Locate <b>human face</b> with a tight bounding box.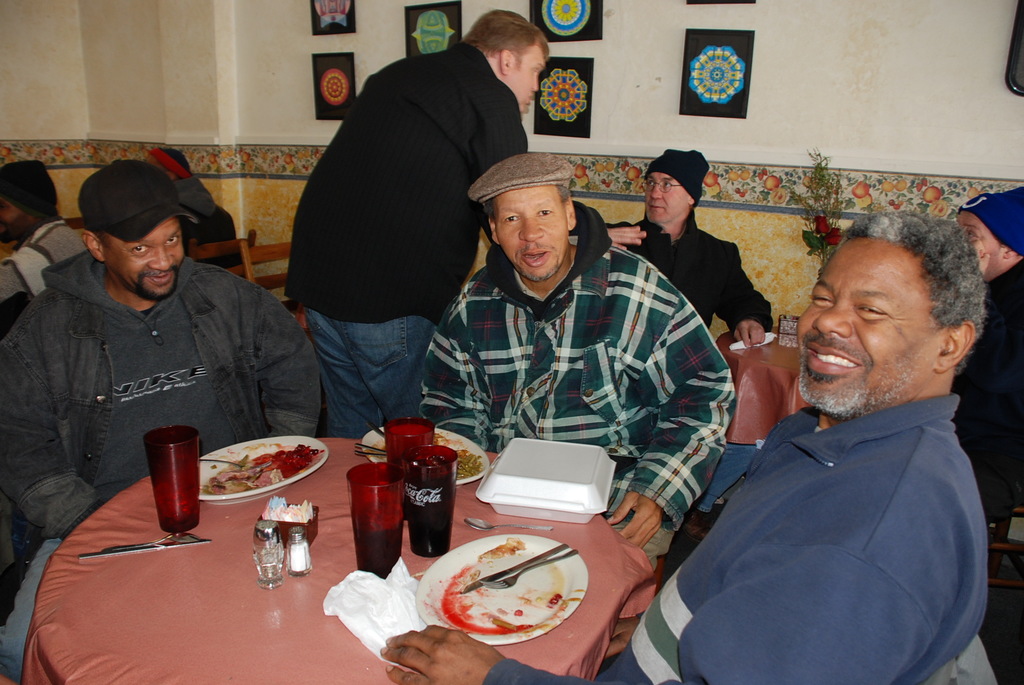
BBox(794, 240, 948, 413).
